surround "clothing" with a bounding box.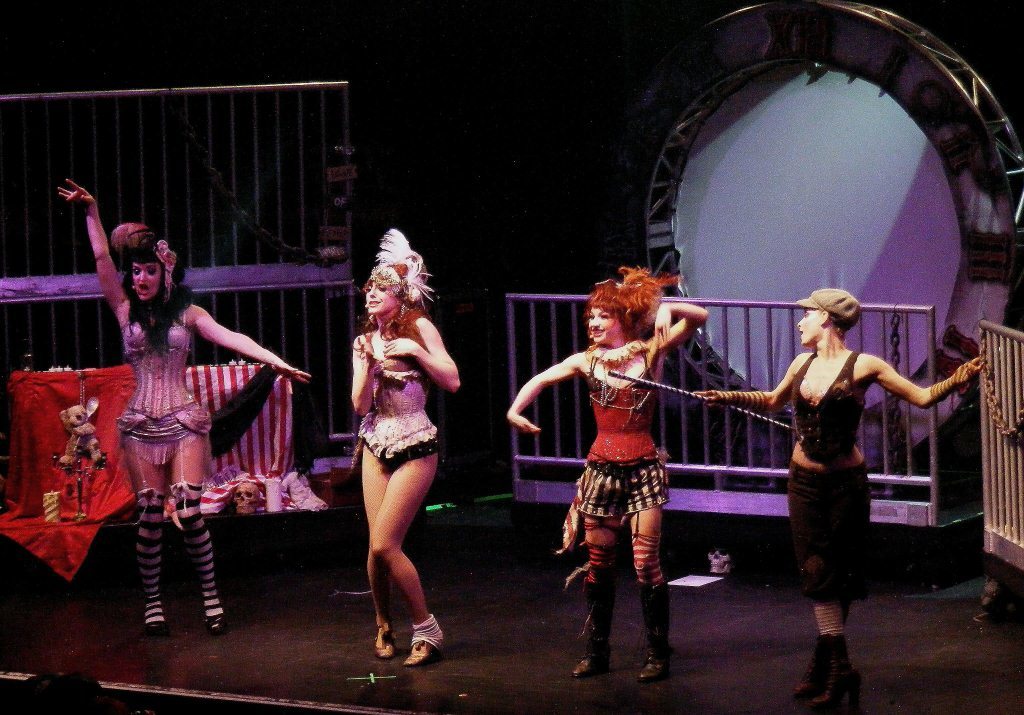
bbox=[114, 304, 225, 622].
